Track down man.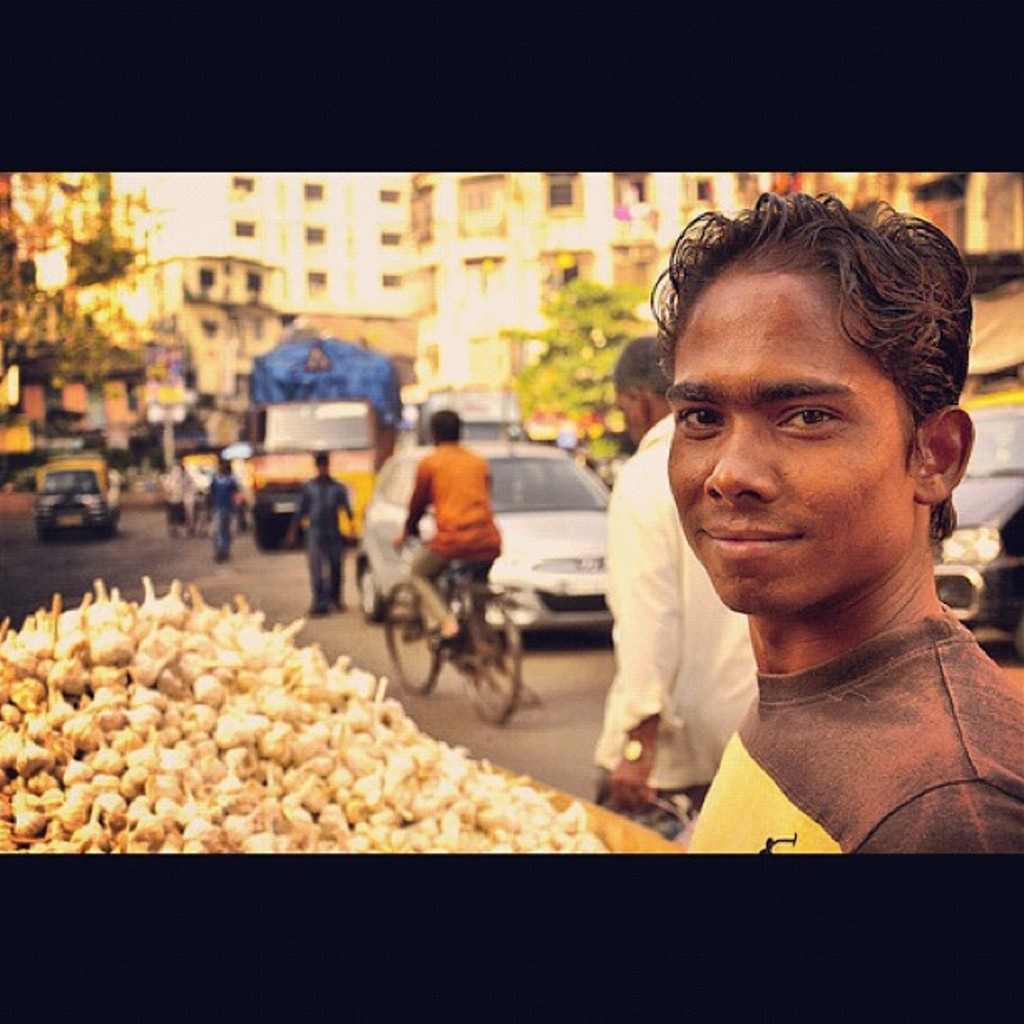
Tracked to crop(589, 331, 756, 835).
